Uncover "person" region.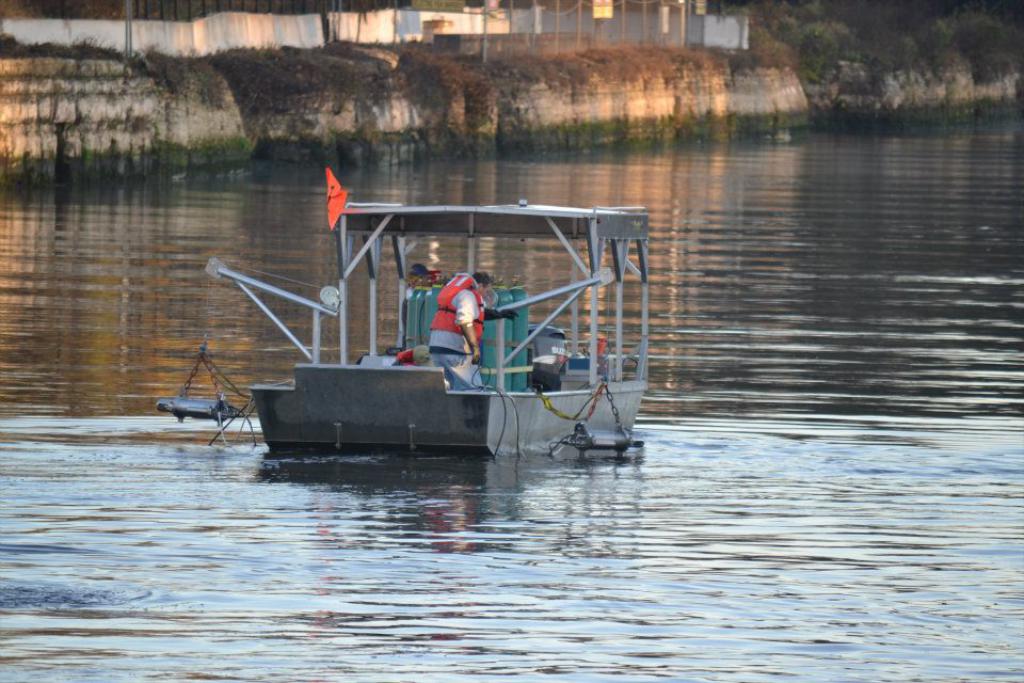
Uncovered: {"x1": 425, "y1": 267, "x2": 493, "y2": 391}.
